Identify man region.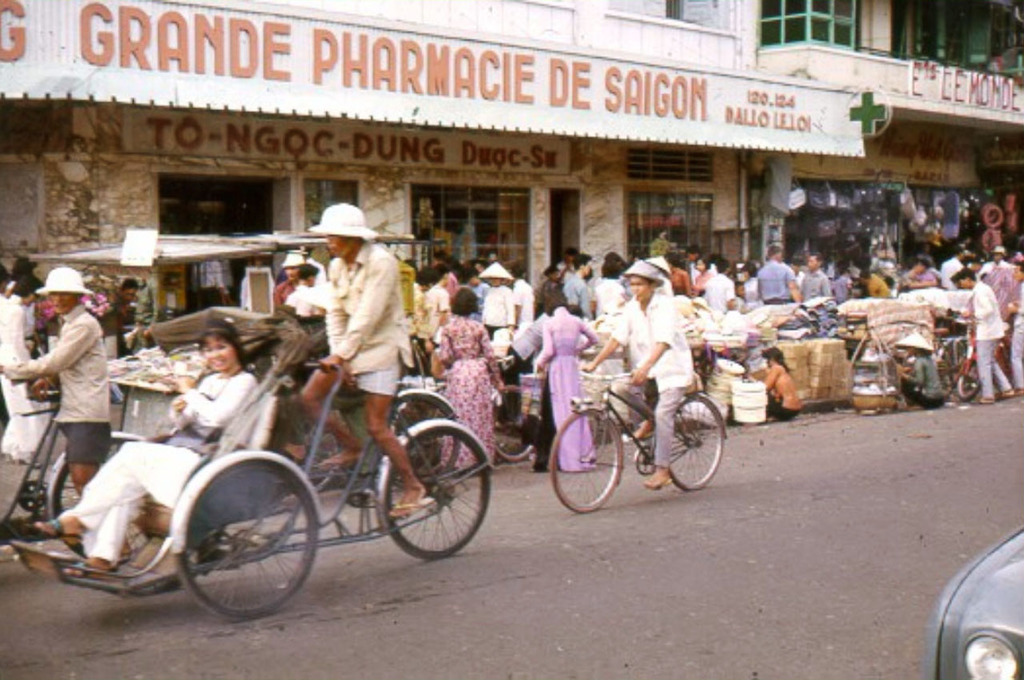
Region: [951,271,1016,404].
